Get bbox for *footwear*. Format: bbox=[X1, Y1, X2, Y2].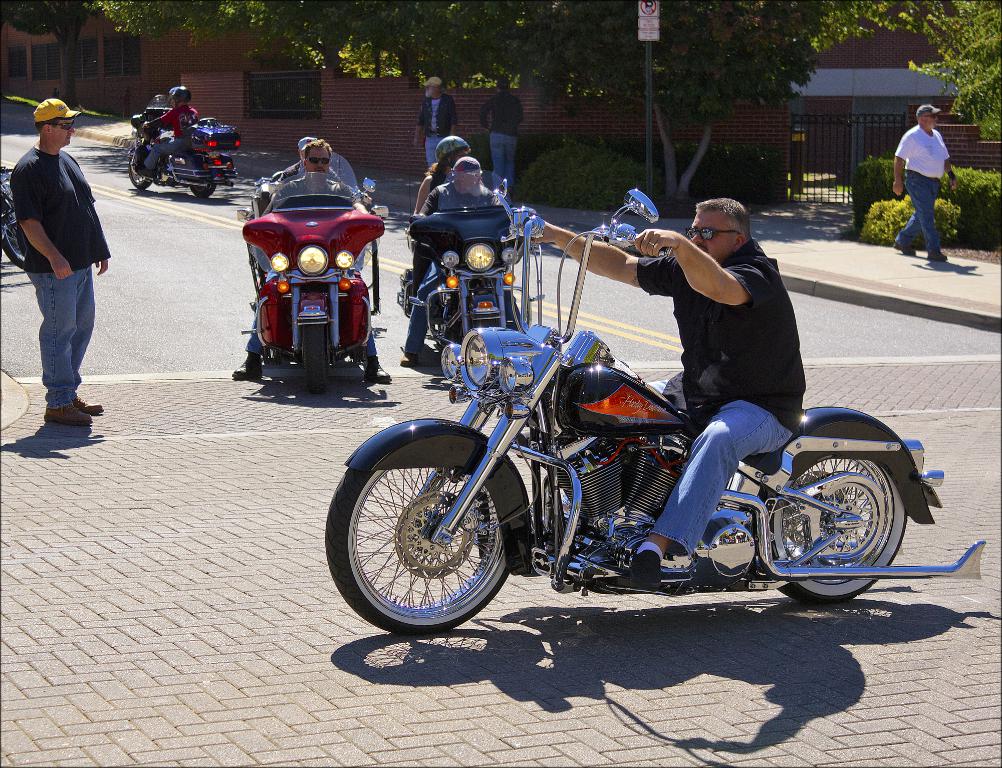
bbox=[927, 253, 949, 264].
